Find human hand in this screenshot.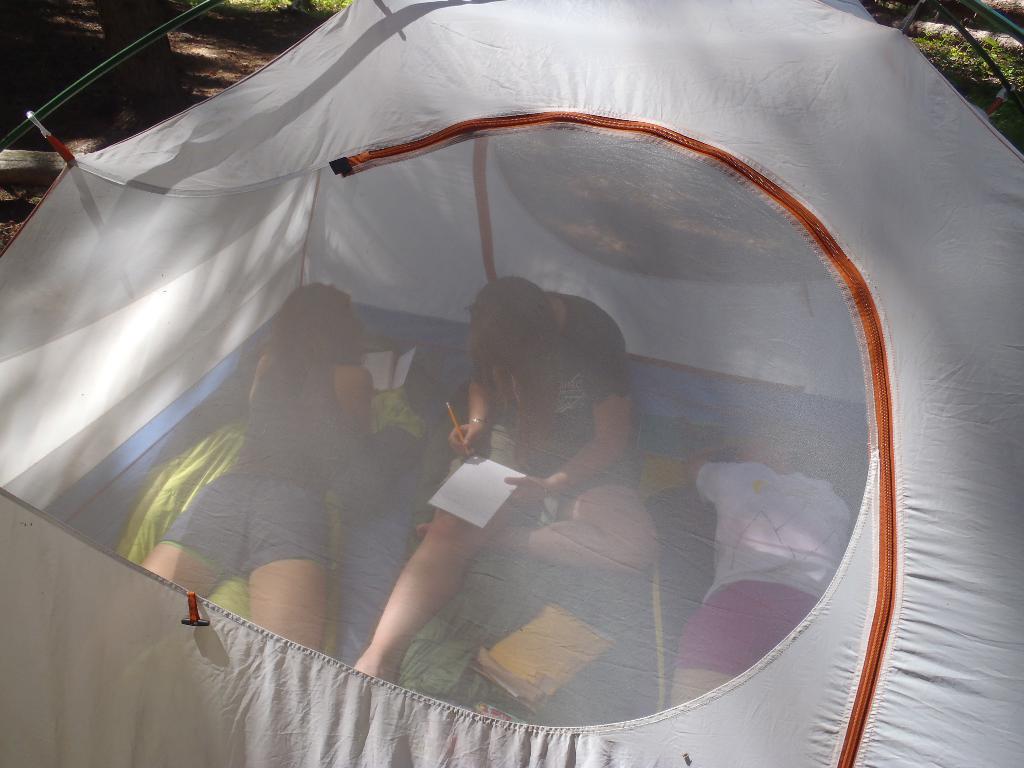
The bounding box for human hand is {"left": 505, "top": 474, "right": 554, "bottom": 509}.
